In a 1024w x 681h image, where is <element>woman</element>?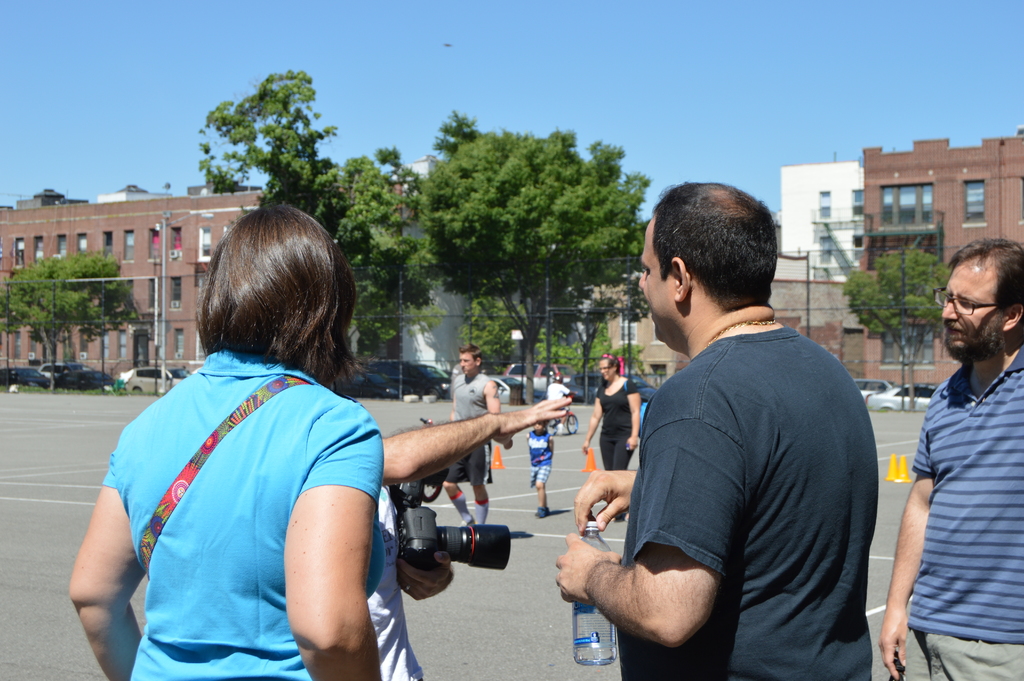
select_region(586, 356, 643, 523).
